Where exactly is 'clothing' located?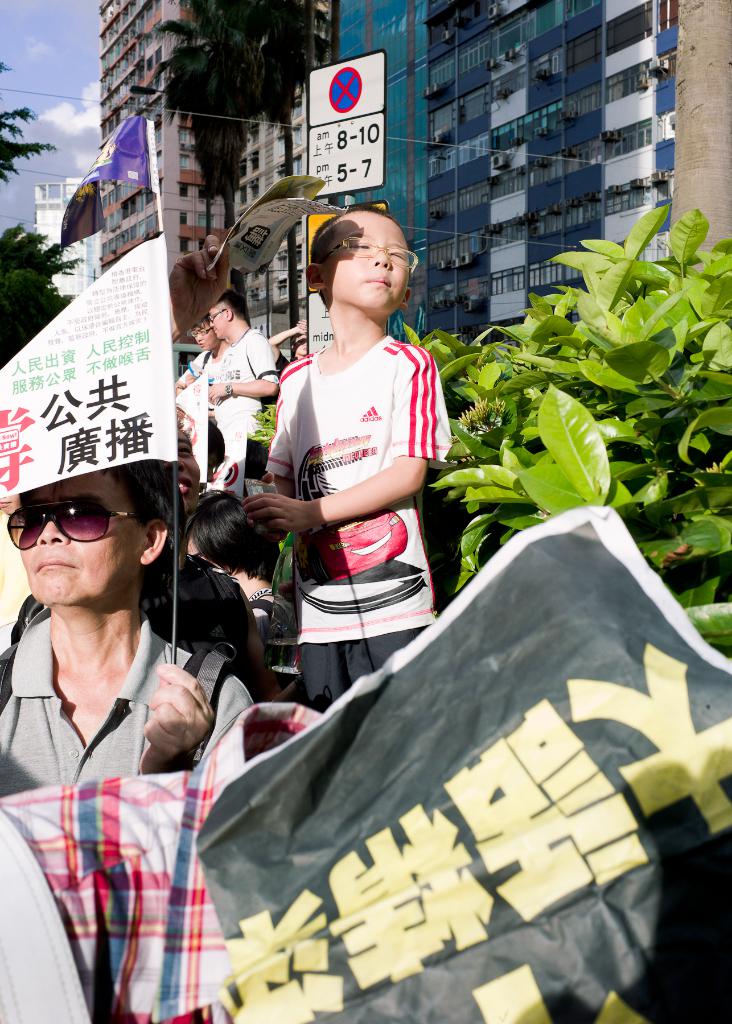
Its bounding box is box=[0, 607, 248, 804].
